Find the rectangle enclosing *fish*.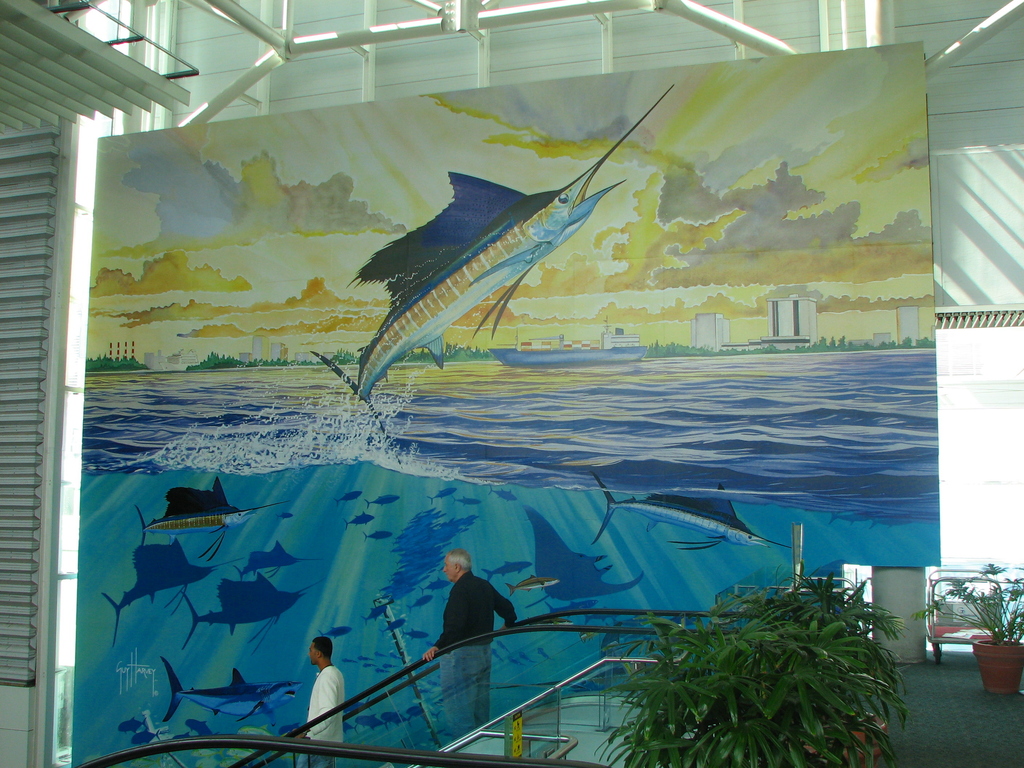
crop(363, 492, 403, 507).
